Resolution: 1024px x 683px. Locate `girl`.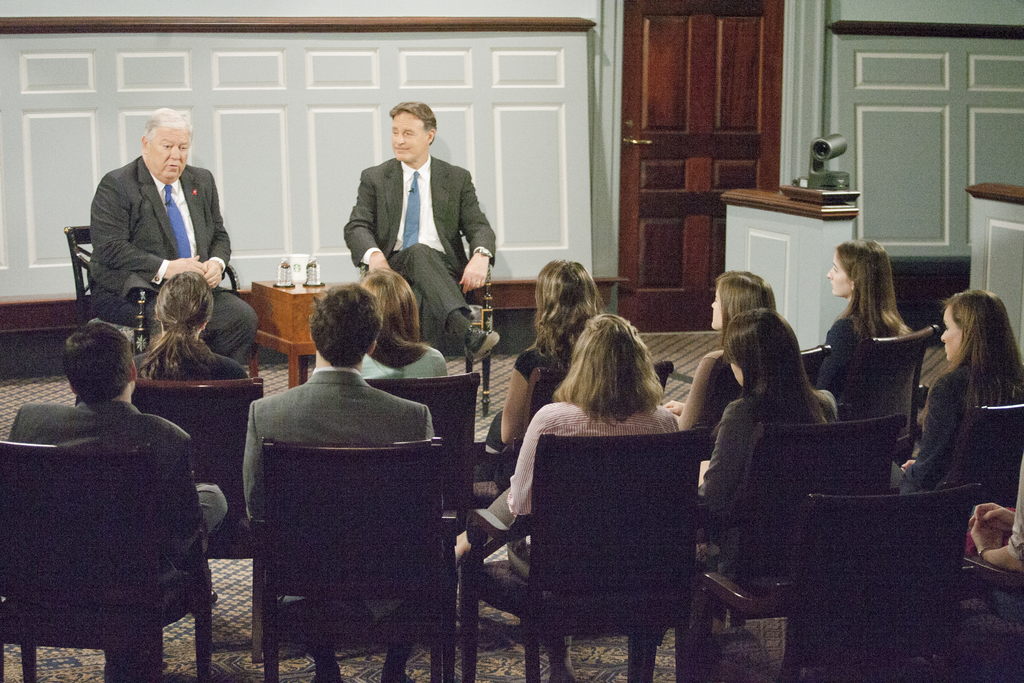
(x1=362, y1=272, x2=447, y2=378).
